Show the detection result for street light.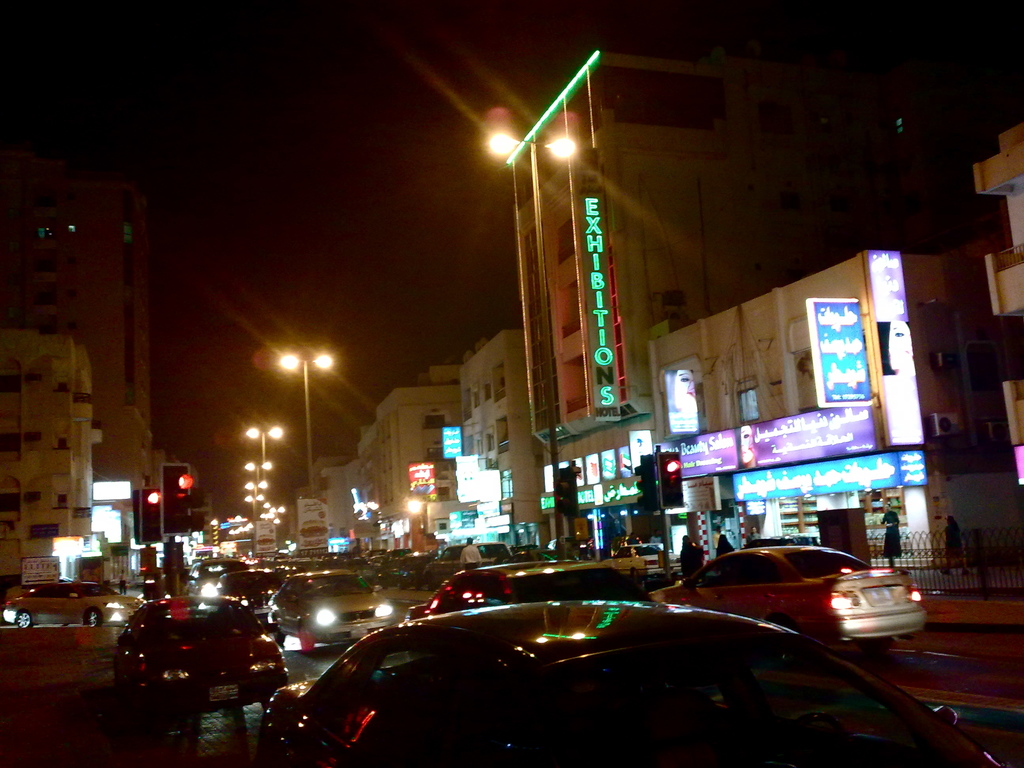
278/348/342/499.
